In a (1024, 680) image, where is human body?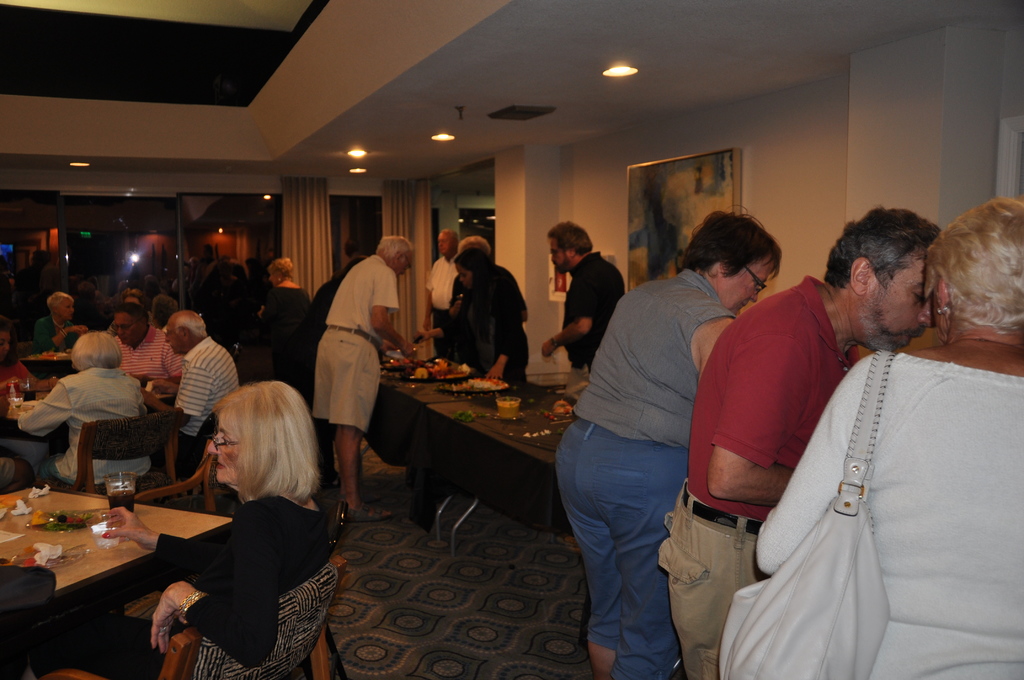
crop(147, 332, 239, 487).
